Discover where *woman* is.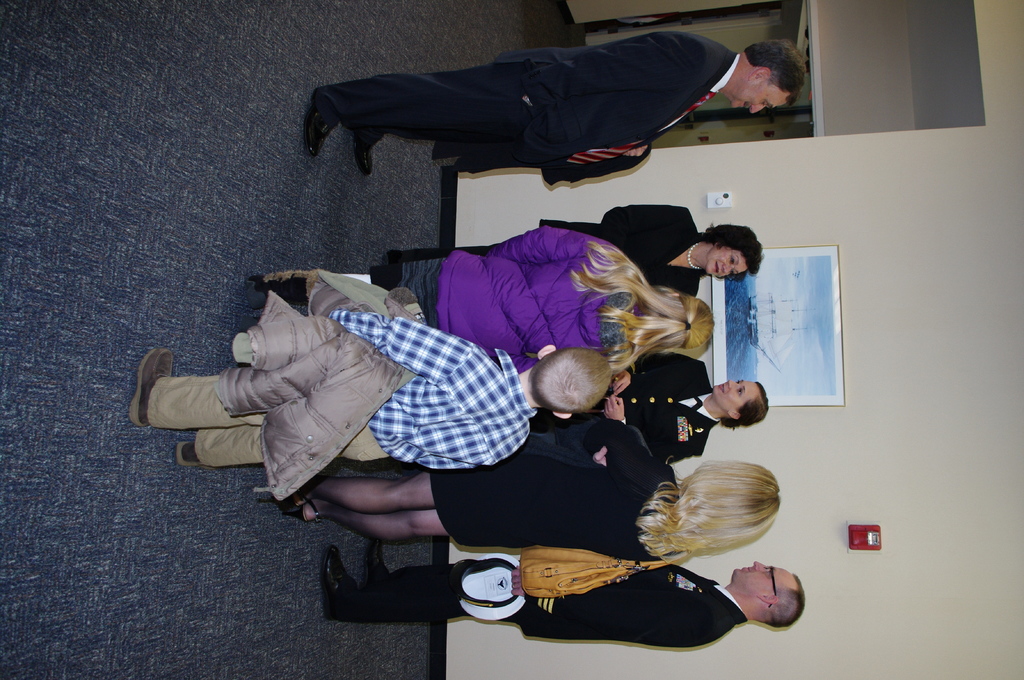
Discovered at x1=580, y1=345, x2=769, y2=465.
